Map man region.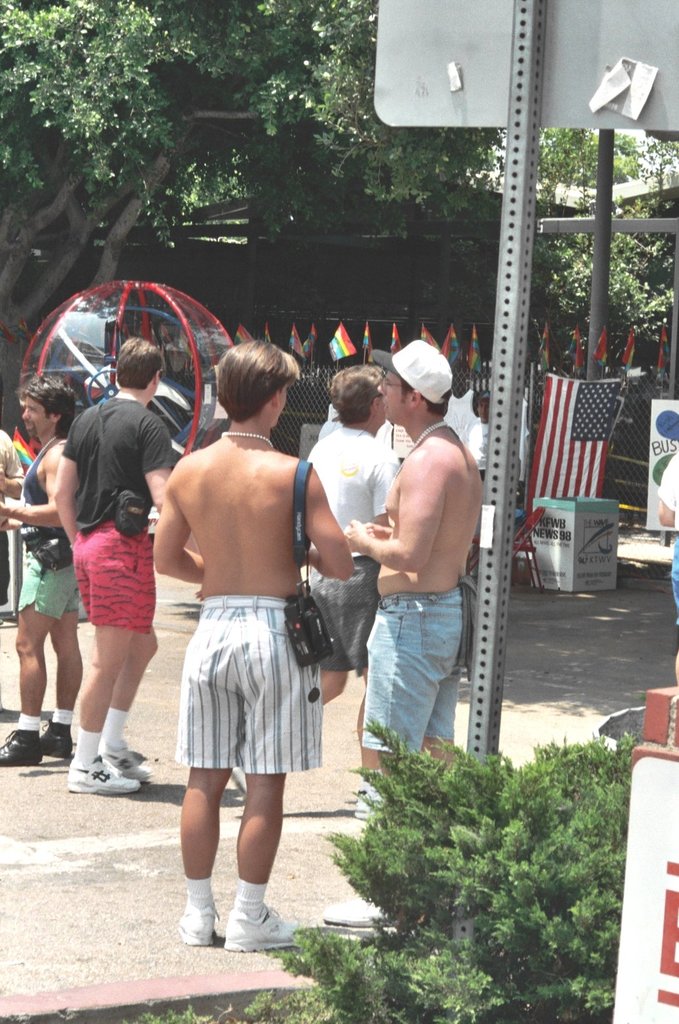
Mapped to pyautogui.locateOnScreen(0, 375, 85, 765).
